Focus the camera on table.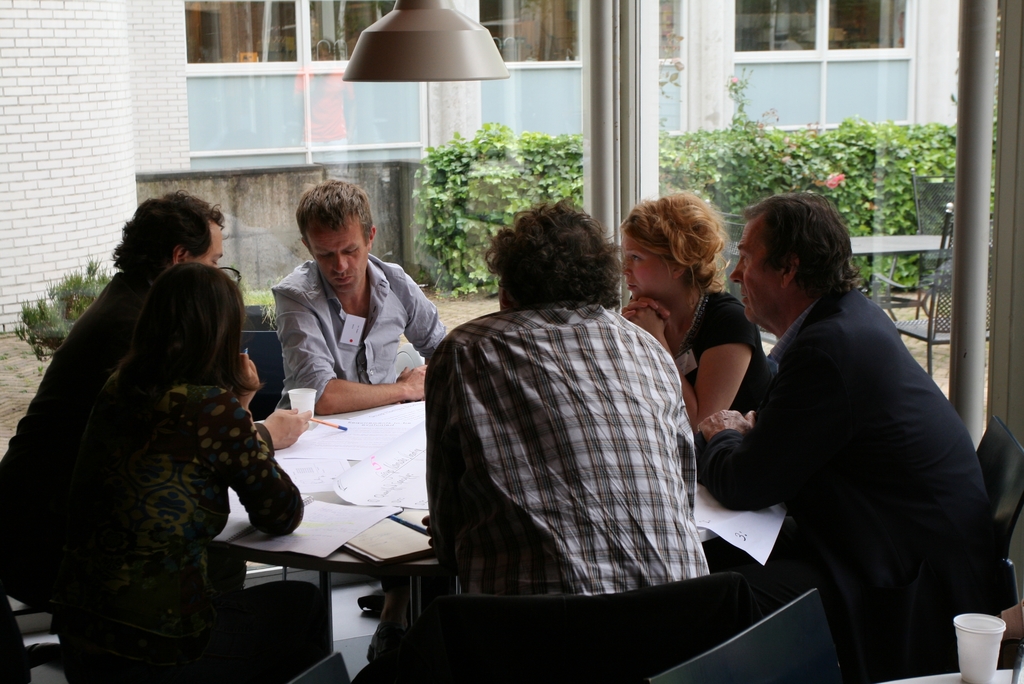
Focus region: x1=204, y1=392, x2=762, y2=683.
